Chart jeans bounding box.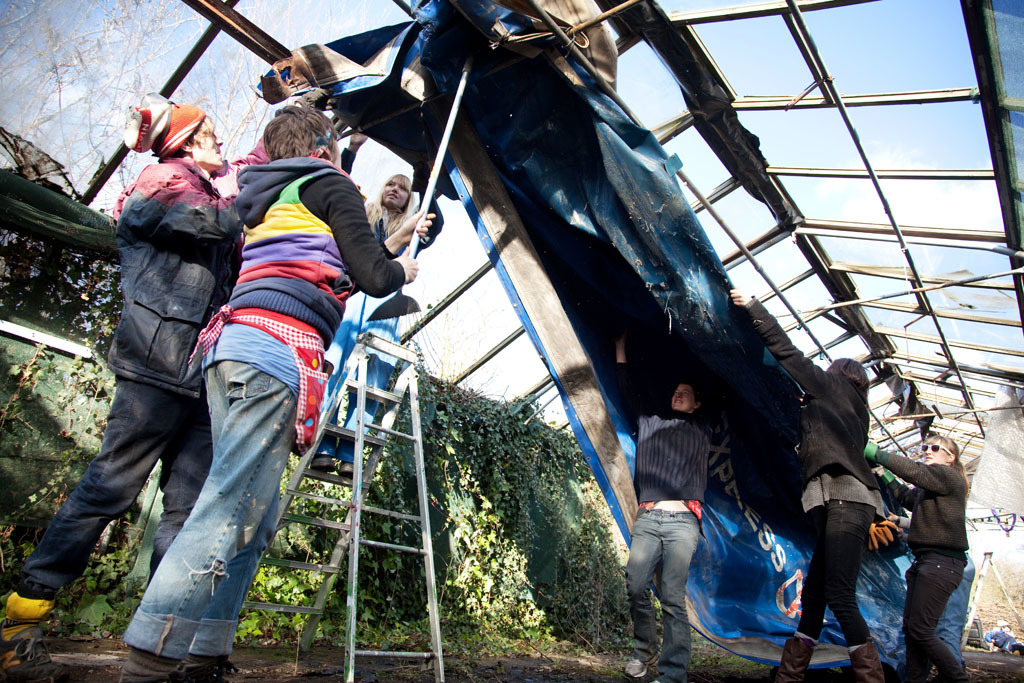
Charted: {"left": 122, "top": 356, "right": 324, "bottom": 664}.
